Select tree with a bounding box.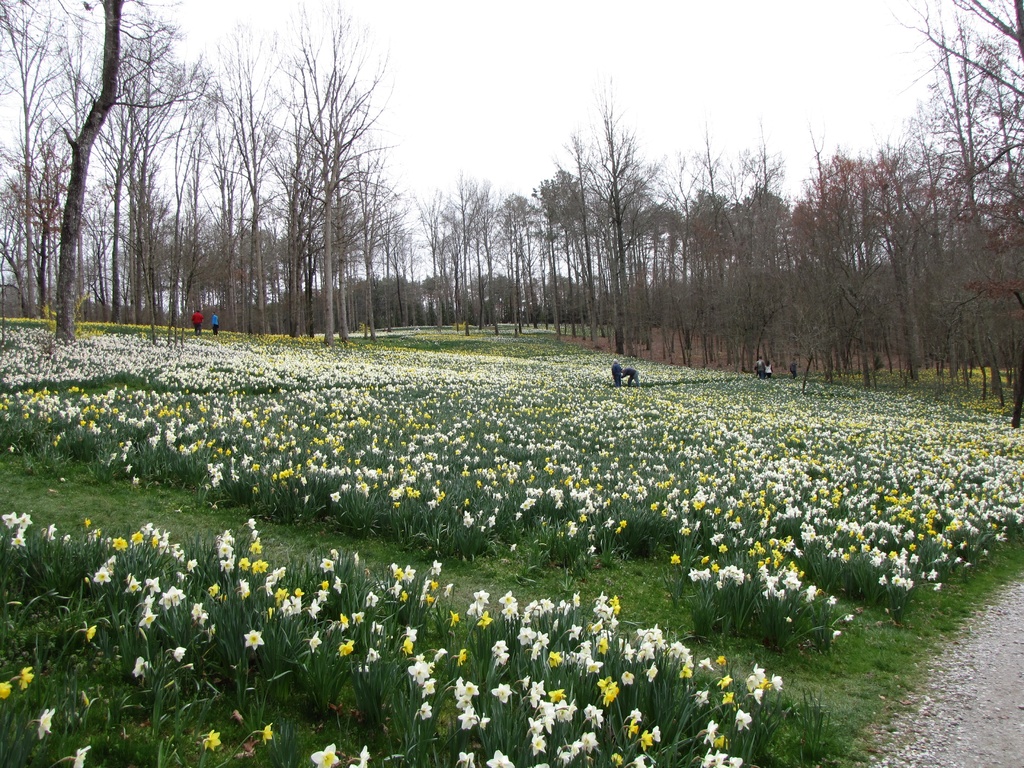
[left=492, top=188, right=543, bottom=331].
